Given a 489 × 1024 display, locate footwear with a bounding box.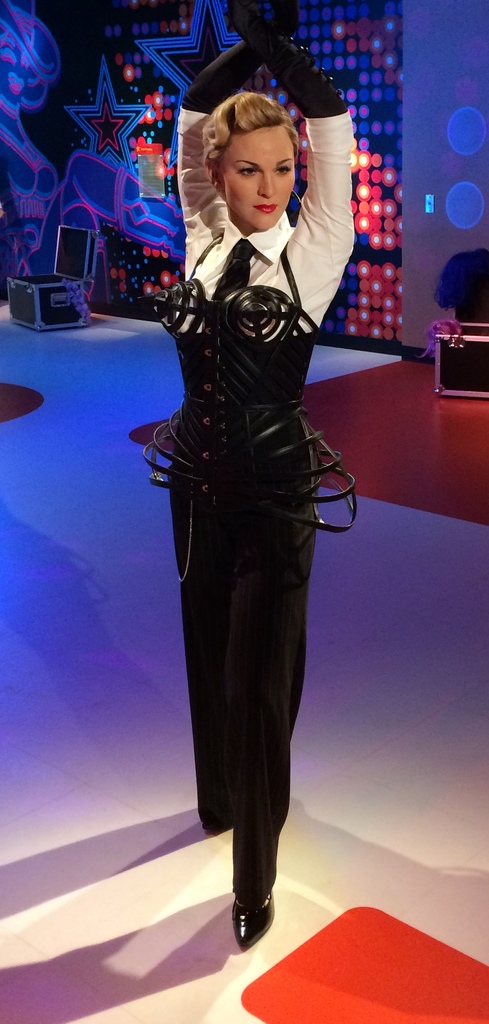
Located: crop(226, 872, 286, 952).
